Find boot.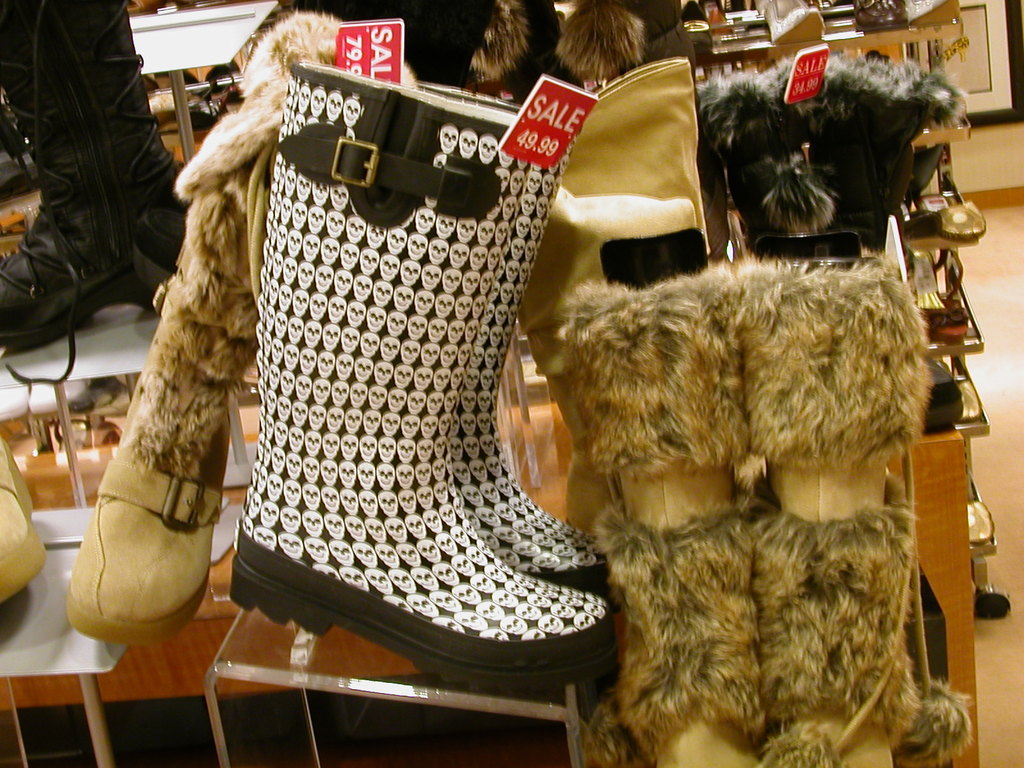
{"x1": 54, "y1": 182, "x2": 226, "y2": 624}.
